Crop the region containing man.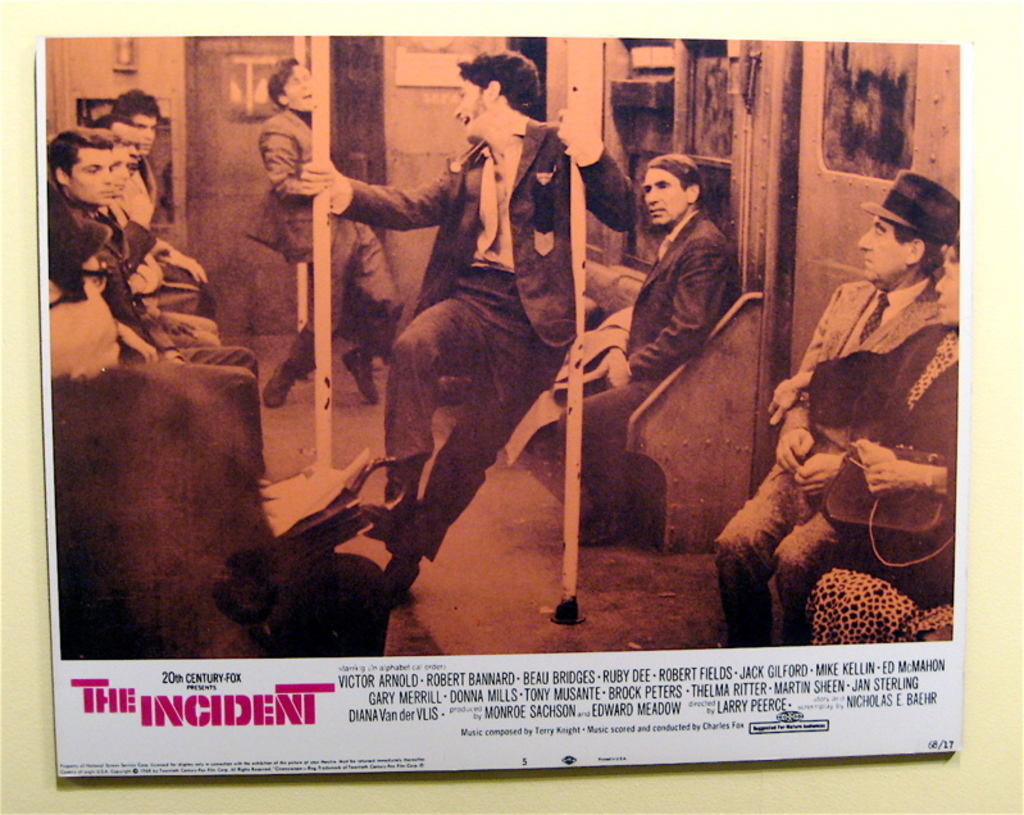
Crop region: locate(525, 147, 746, 537).
